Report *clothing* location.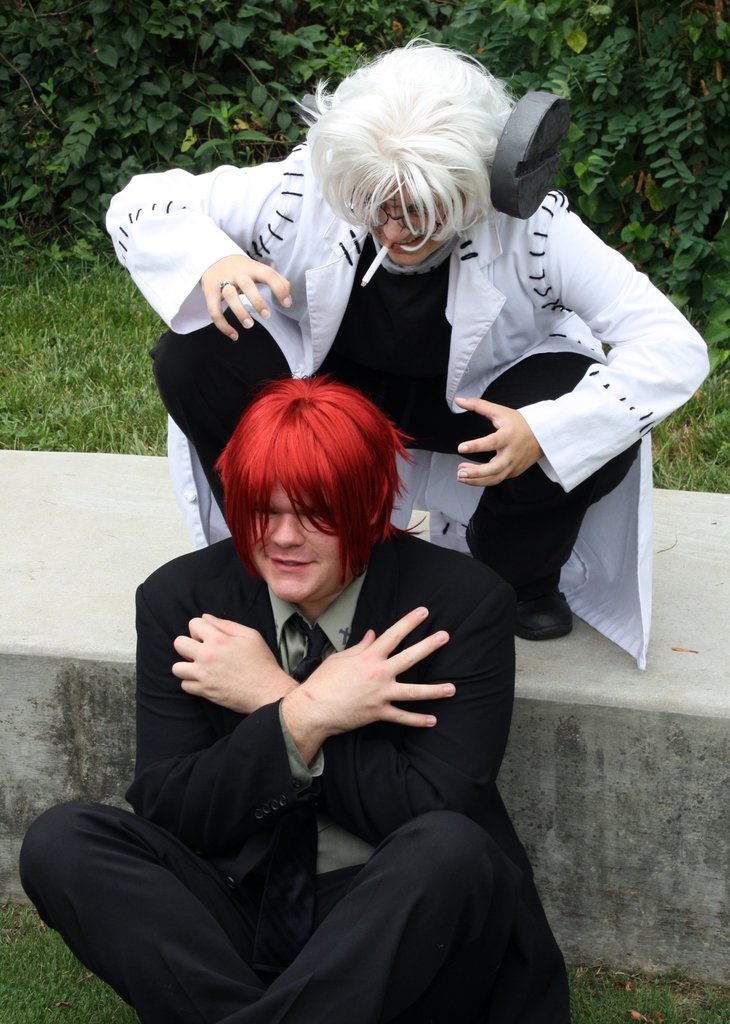
Report: (91,147,702,679).
